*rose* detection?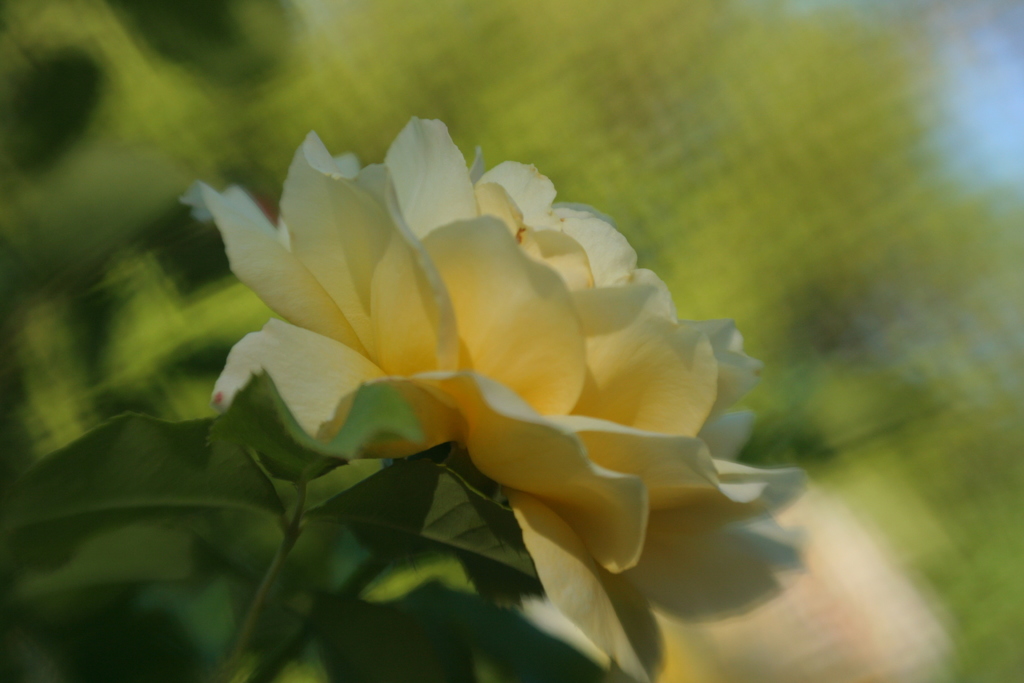
pyautogui.locateOnScreen(178, 115, 813, 682)
